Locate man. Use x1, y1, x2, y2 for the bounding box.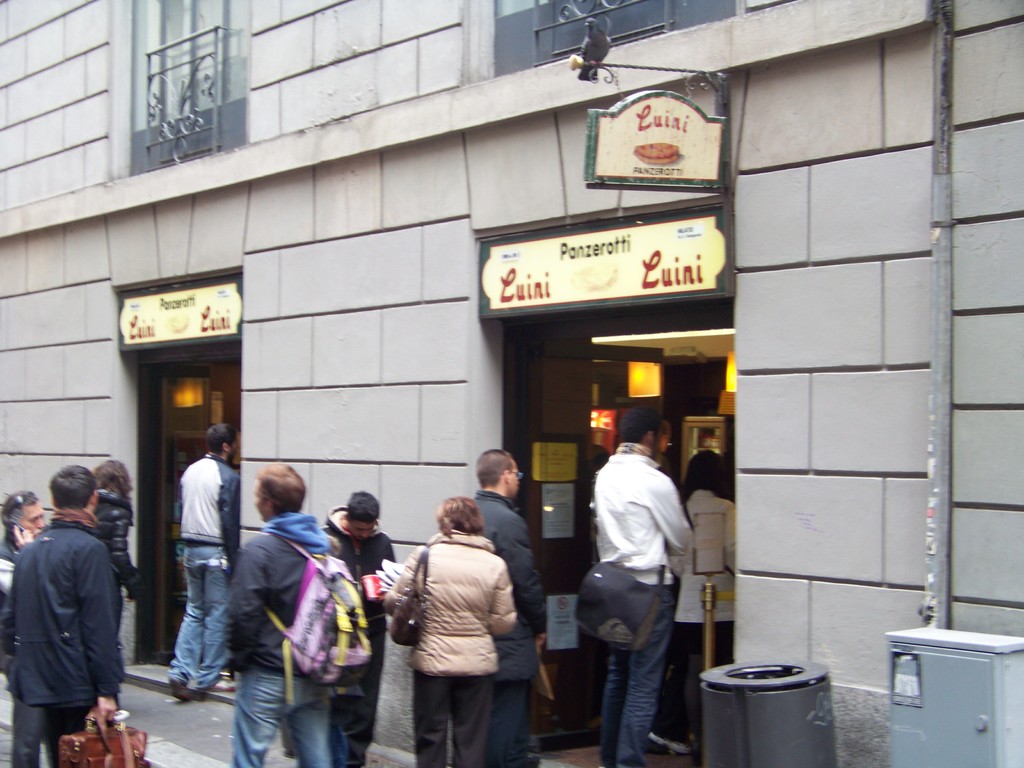
174, 424, 240, 707.
